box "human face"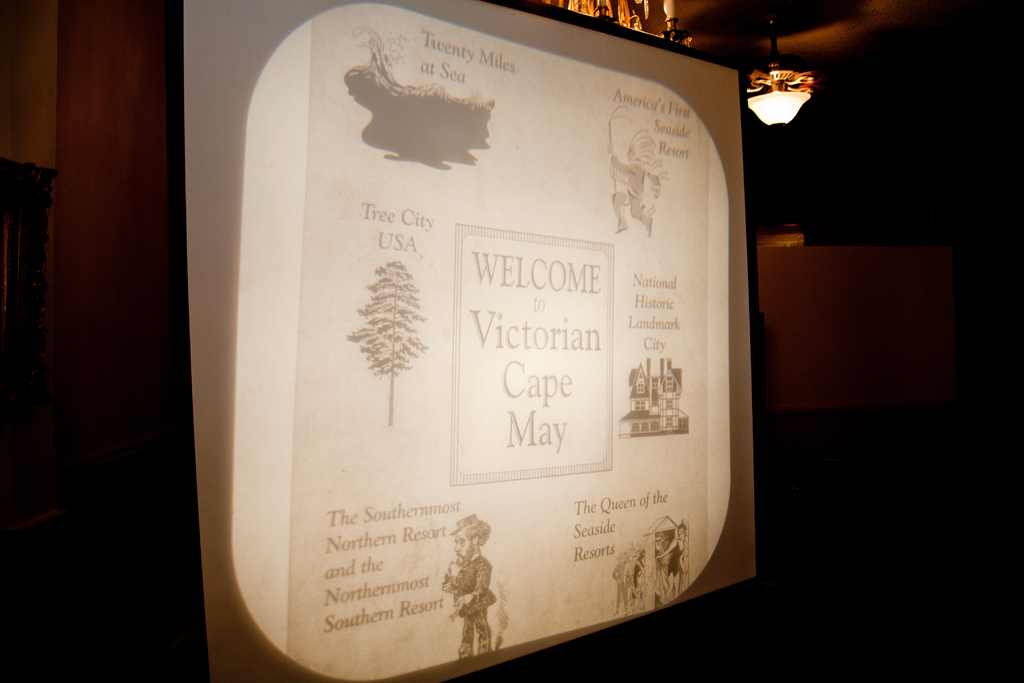
453,529,472,566
